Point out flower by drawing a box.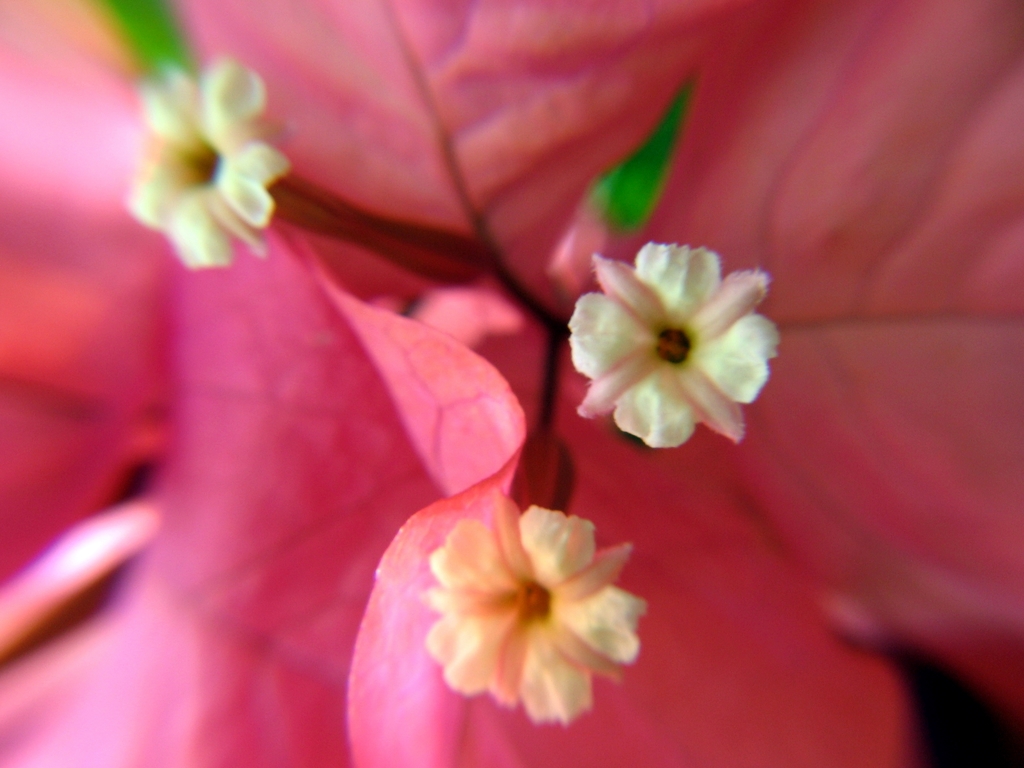
region(0, 0, 1023, 767).
